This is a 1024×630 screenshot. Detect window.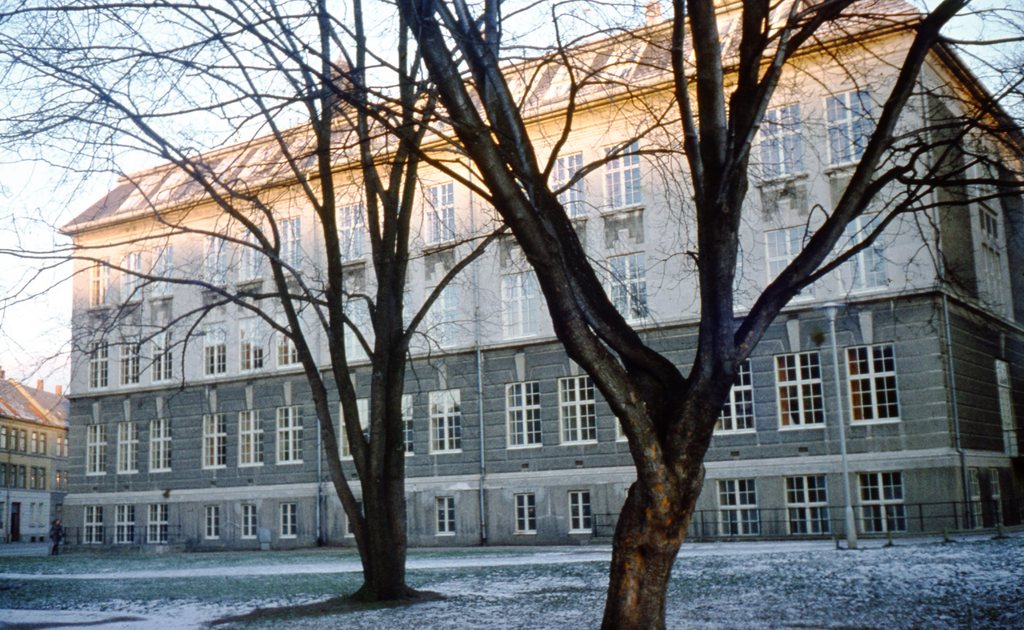
locate(200, 413, 230, 468).
